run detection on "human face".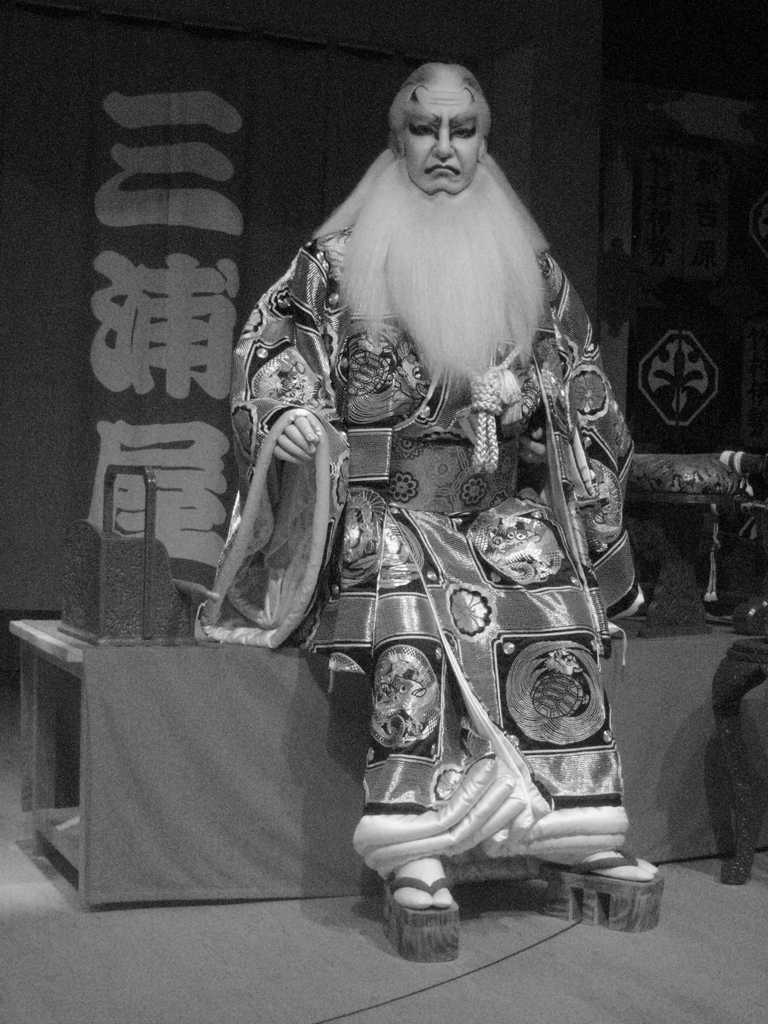
Result: locate(397, 83, 476, 195).
